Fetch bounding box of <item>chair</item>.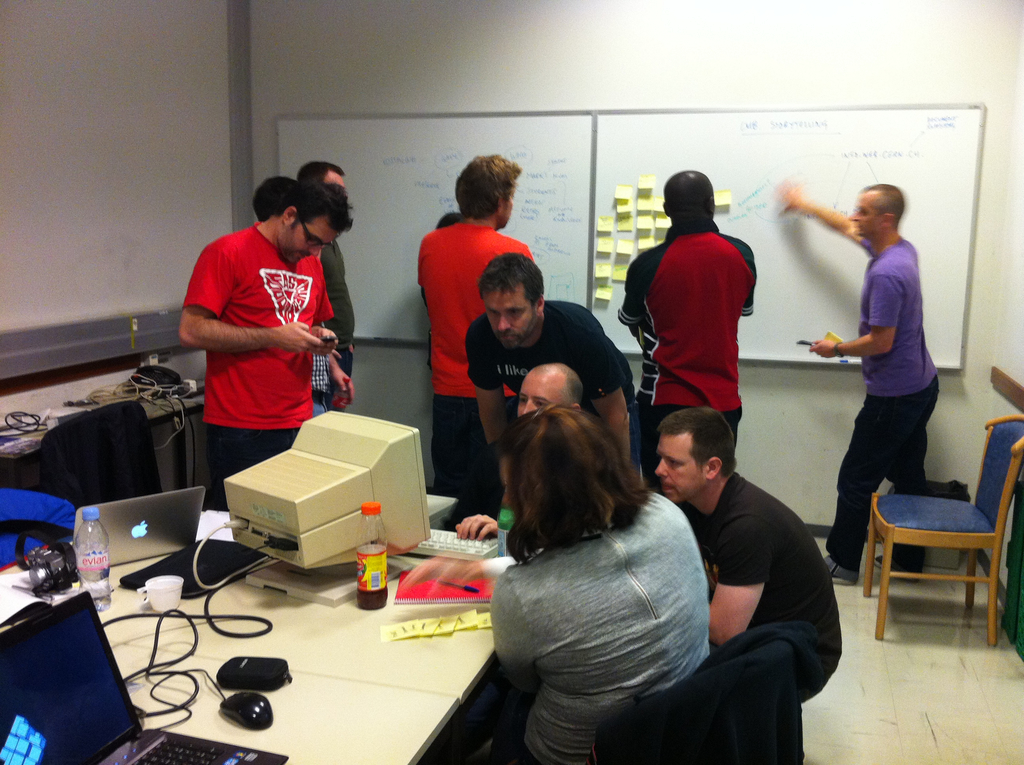
Bbox: Rect(855, 436, 1023, 649).
